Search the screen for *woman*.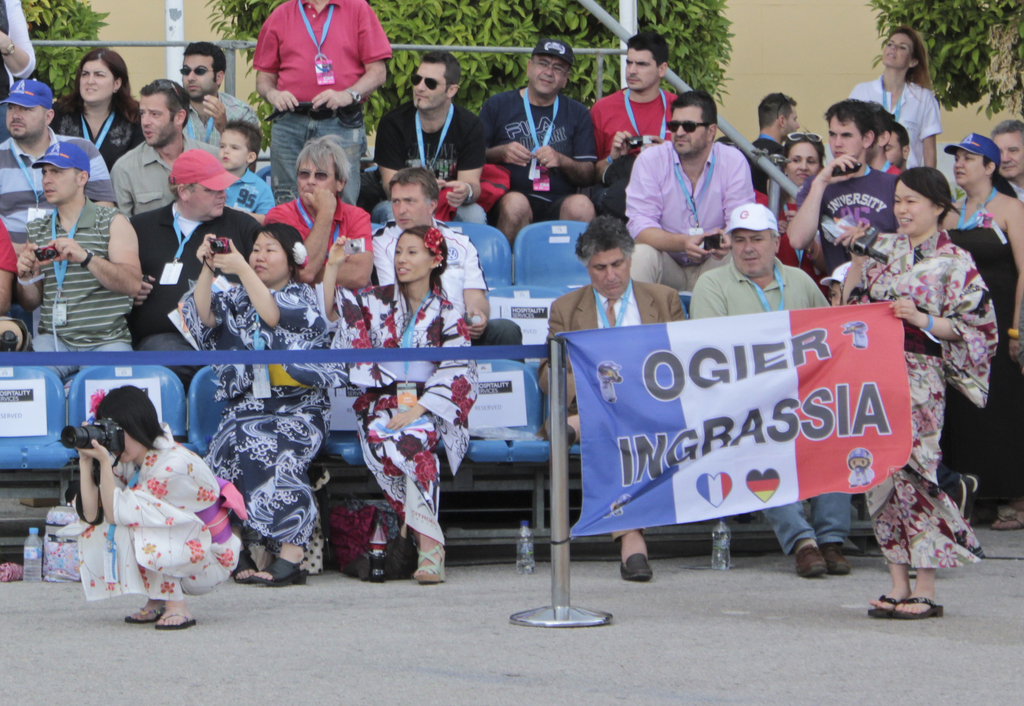
Found at x1=328 y1=224 x2=476 y2=580.
